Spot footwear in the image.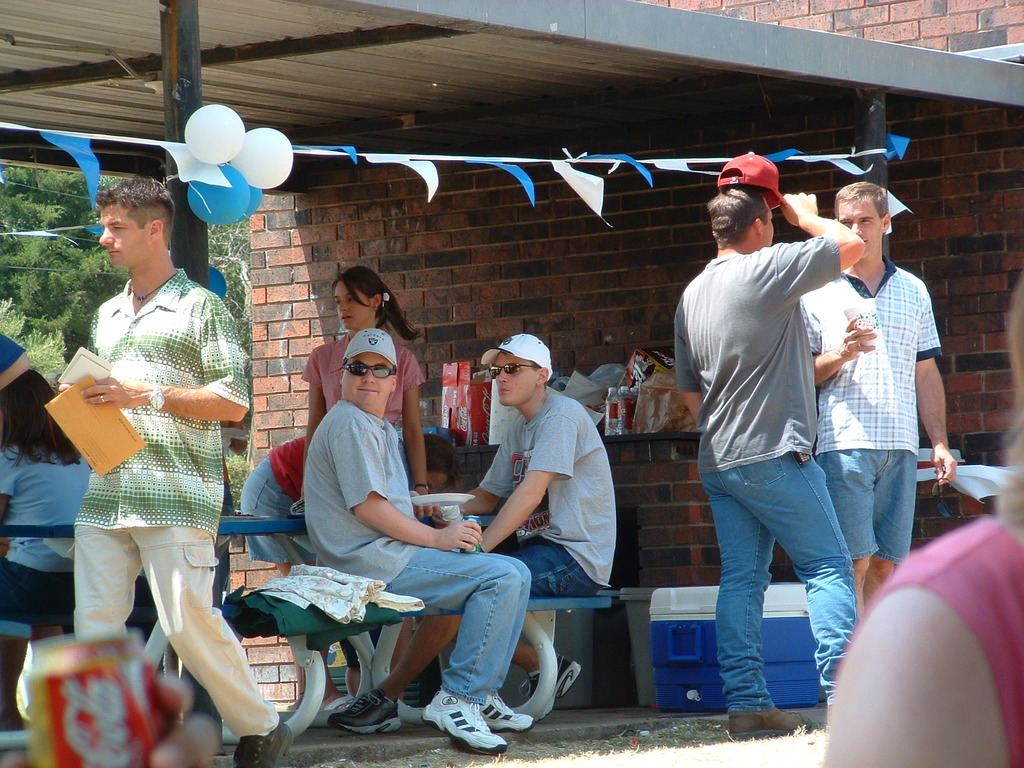
footwear found at <bbox>228, 720, 295, 767</bbox>.
